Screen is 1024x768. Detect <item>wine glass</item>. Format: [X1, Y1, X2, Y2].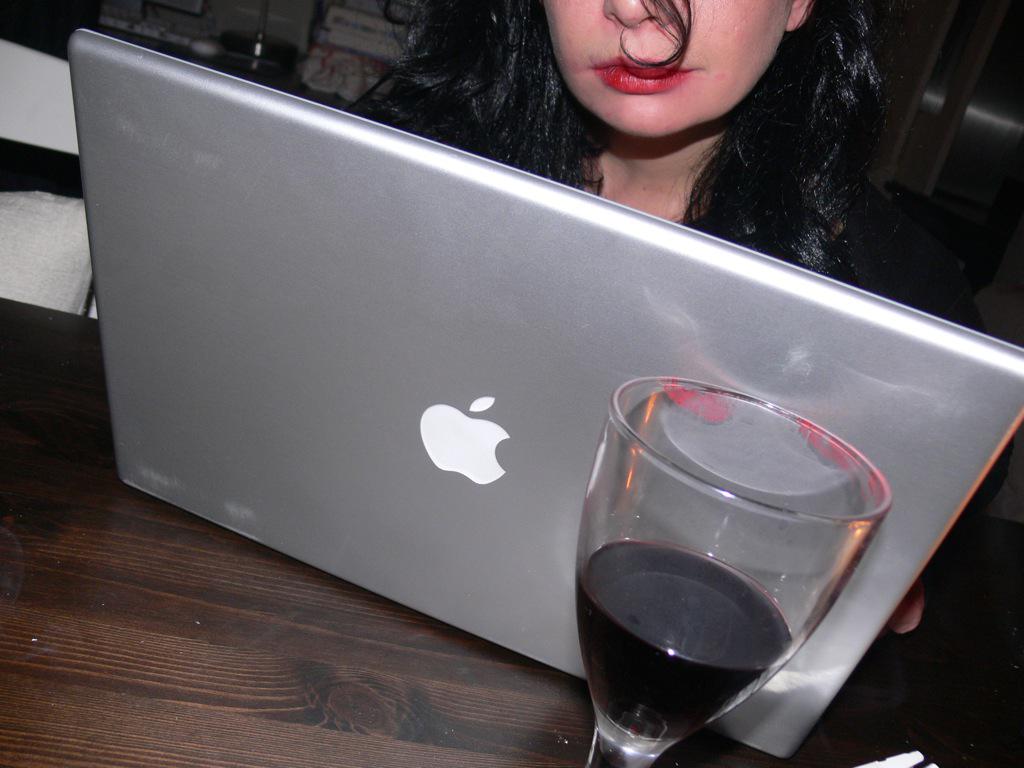
[581, 376, 890, 767].
